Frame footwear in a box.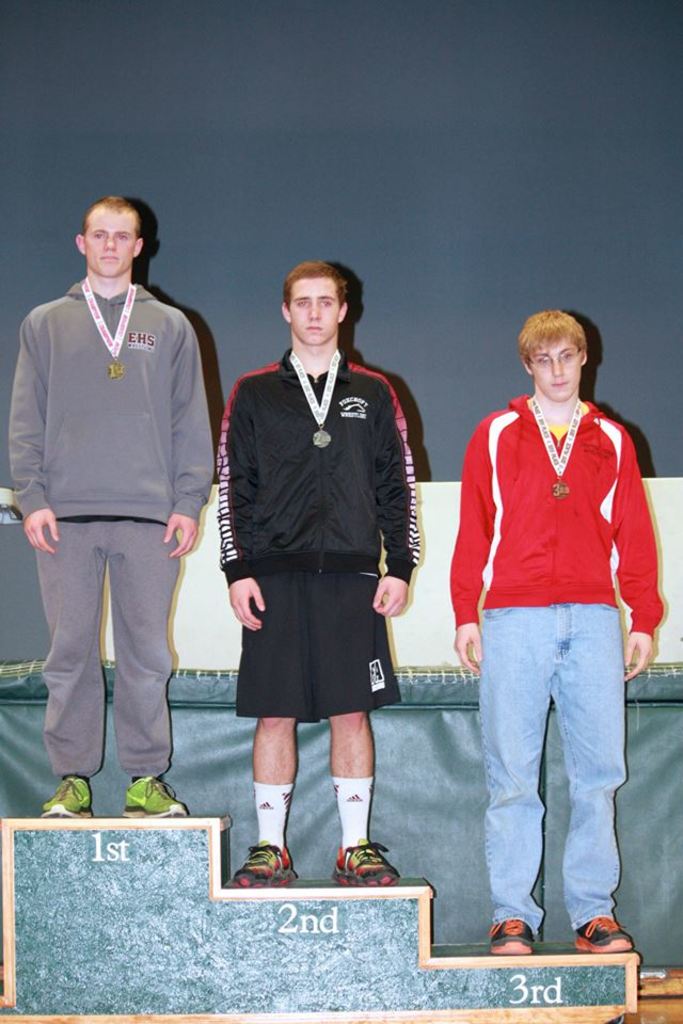
BBox(327, 836, 404, 884).
